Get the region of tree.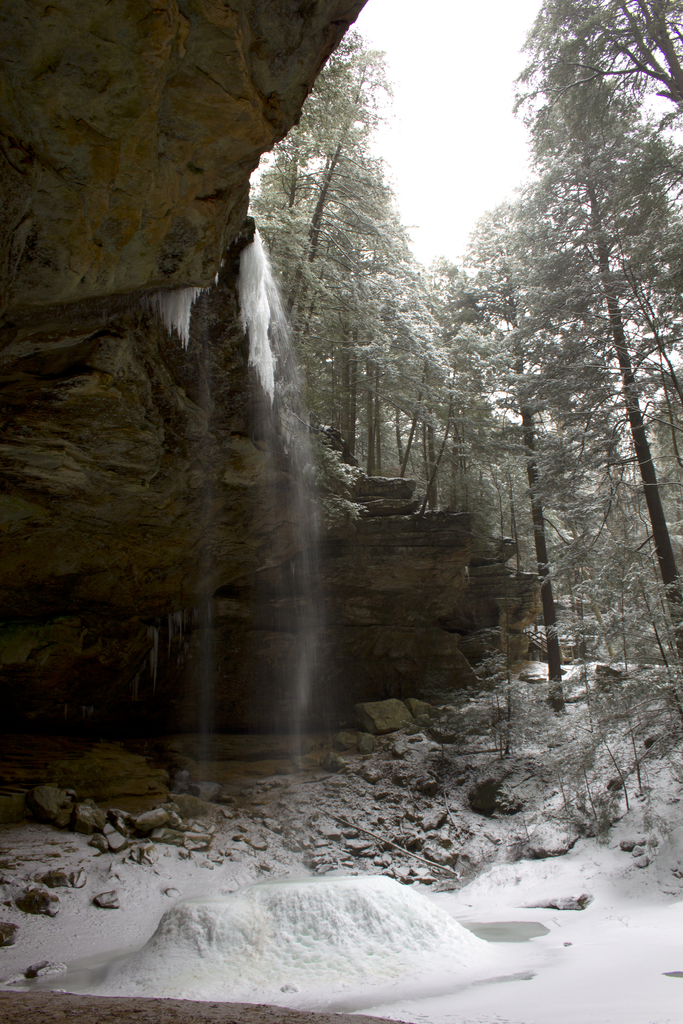
<box>248,48,386,337</box>.
